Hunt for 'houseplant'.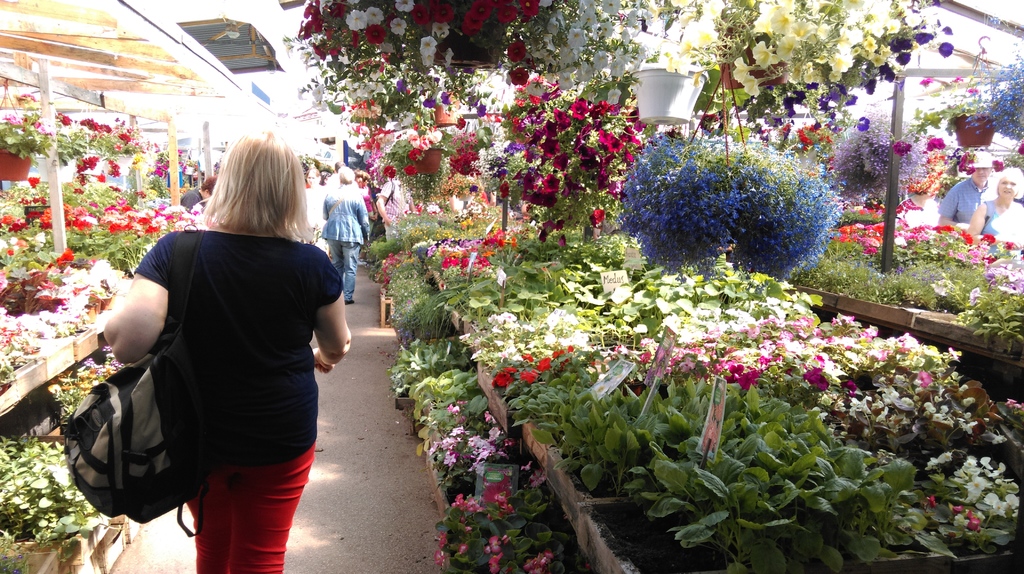
Hunted down at 619 119 849 274.
